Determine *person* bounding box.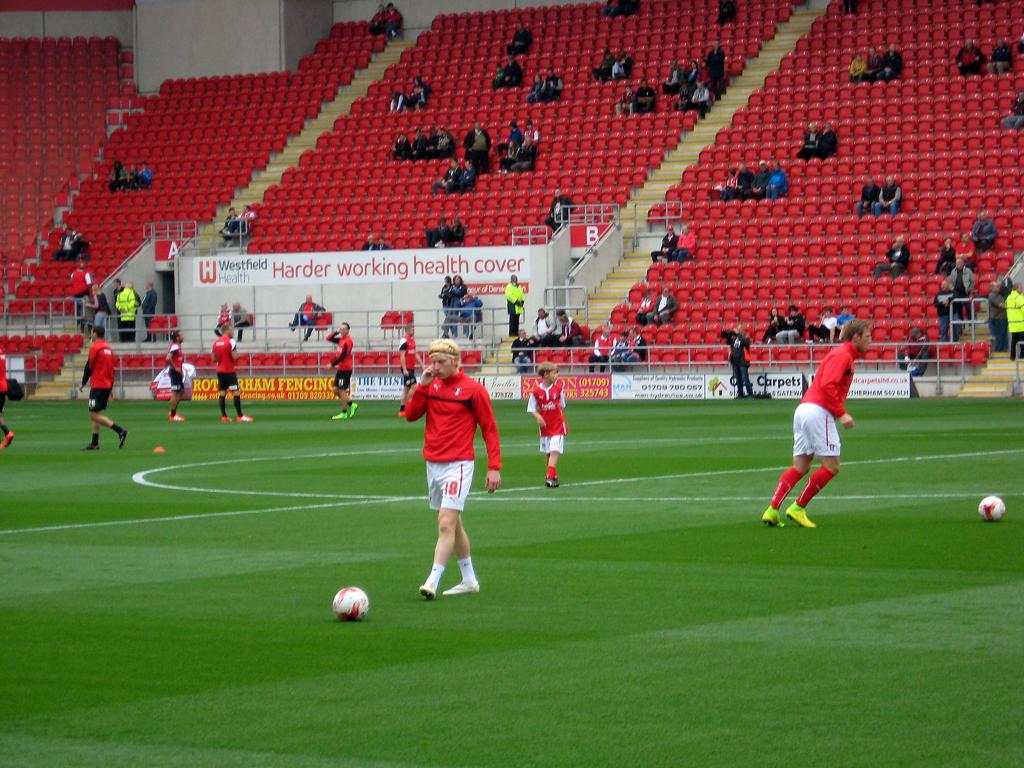
Determined: 589/325/643/377.
